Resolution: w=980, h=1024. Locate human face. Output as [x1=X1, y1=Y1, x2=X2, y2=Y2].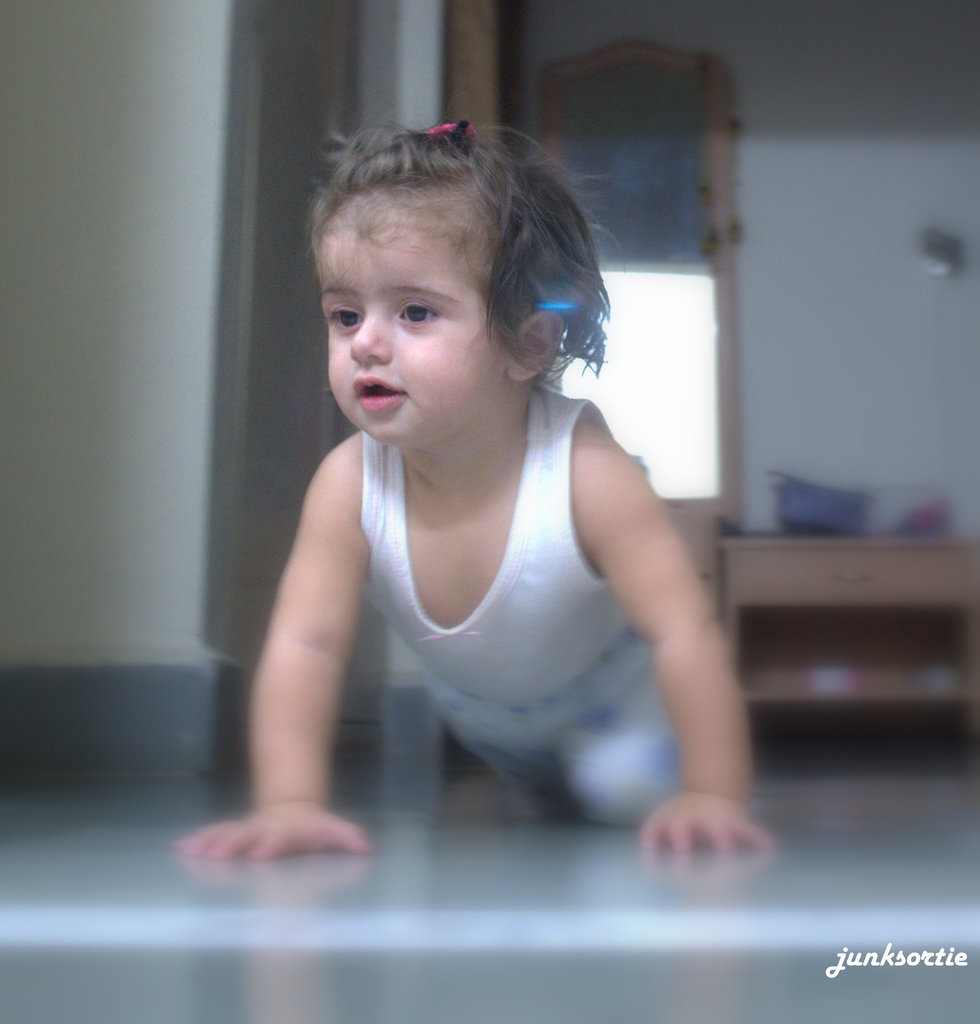
[x1=314, y1=212, x2=521, y2=442].
